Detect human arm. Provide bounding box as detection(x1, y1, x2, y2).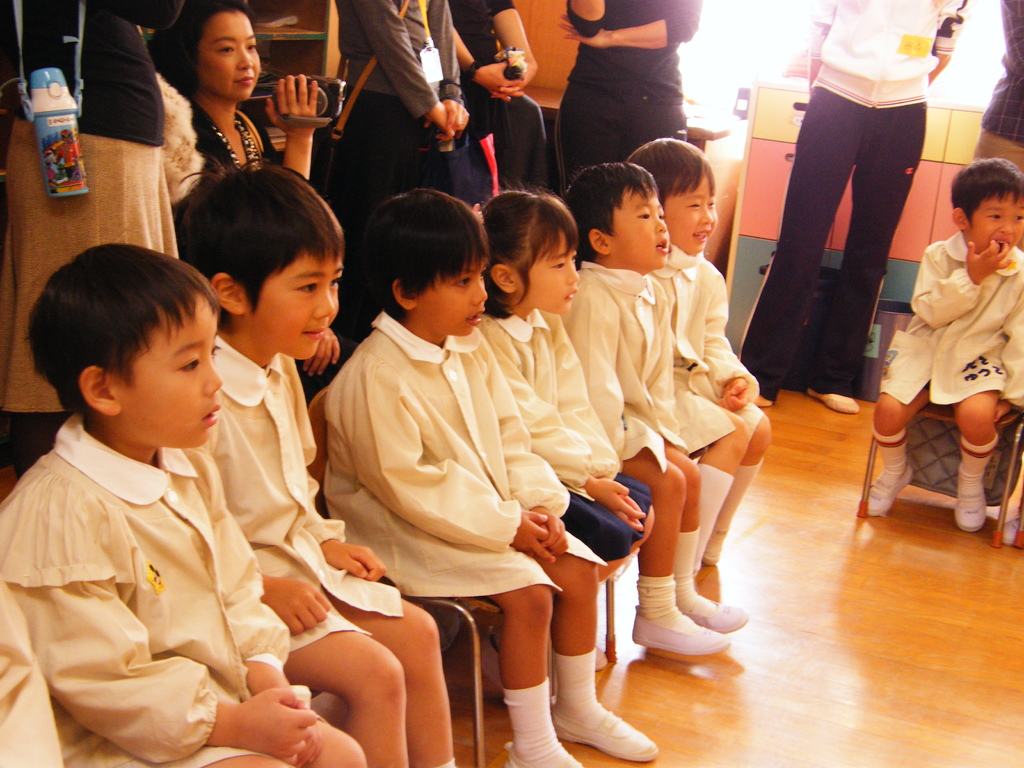
detection(425, 0, 468, 138).
